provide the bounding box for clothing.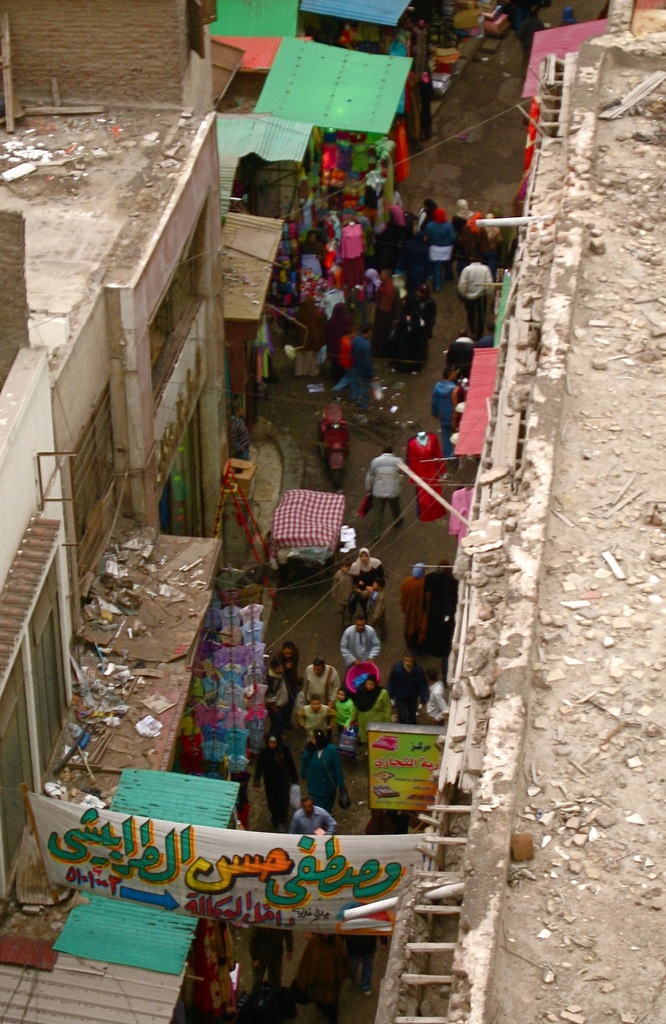
box=[302, 662, 341, 704].
